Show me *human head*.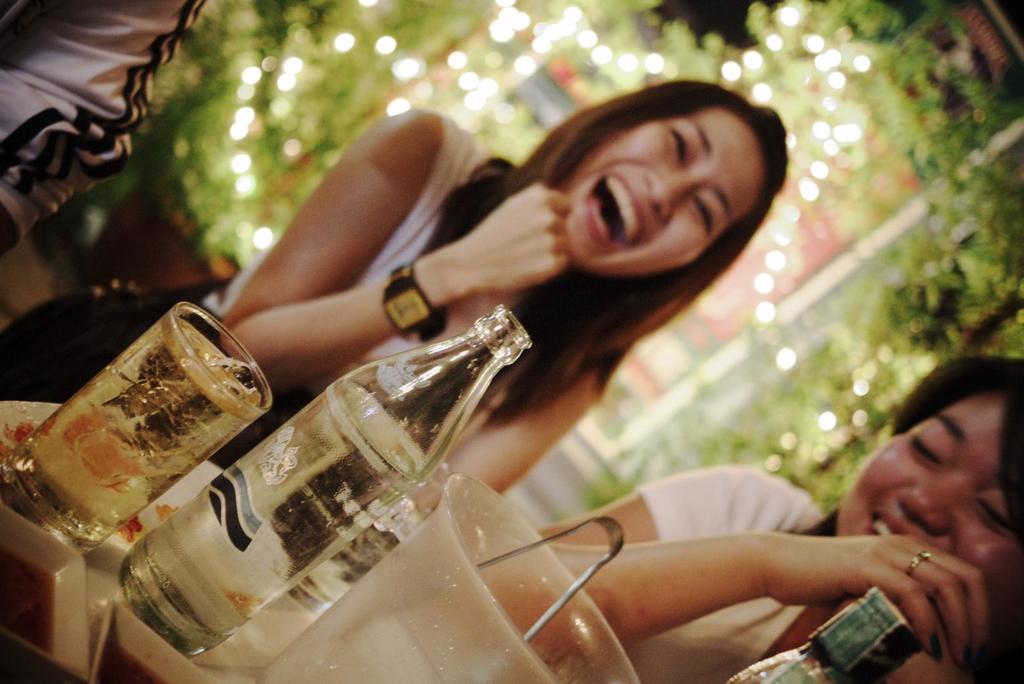
*human head* is here: pyautogui.locateOnScreen(521, 78, 781, 278).
